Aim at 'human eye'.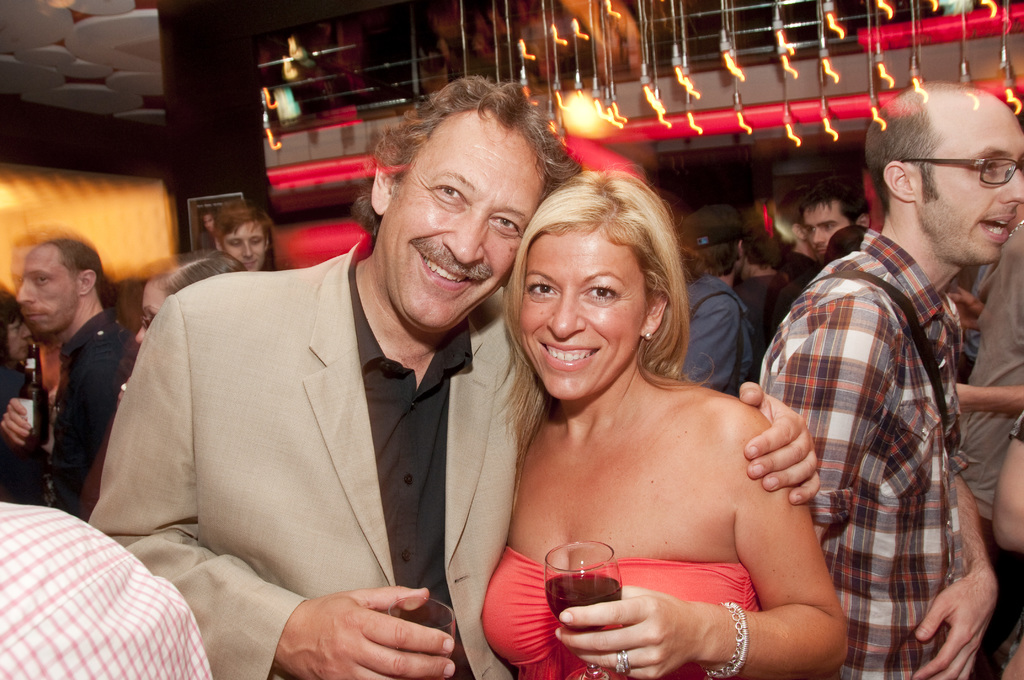
Aimed at box=[250, 238, 260, 247].
